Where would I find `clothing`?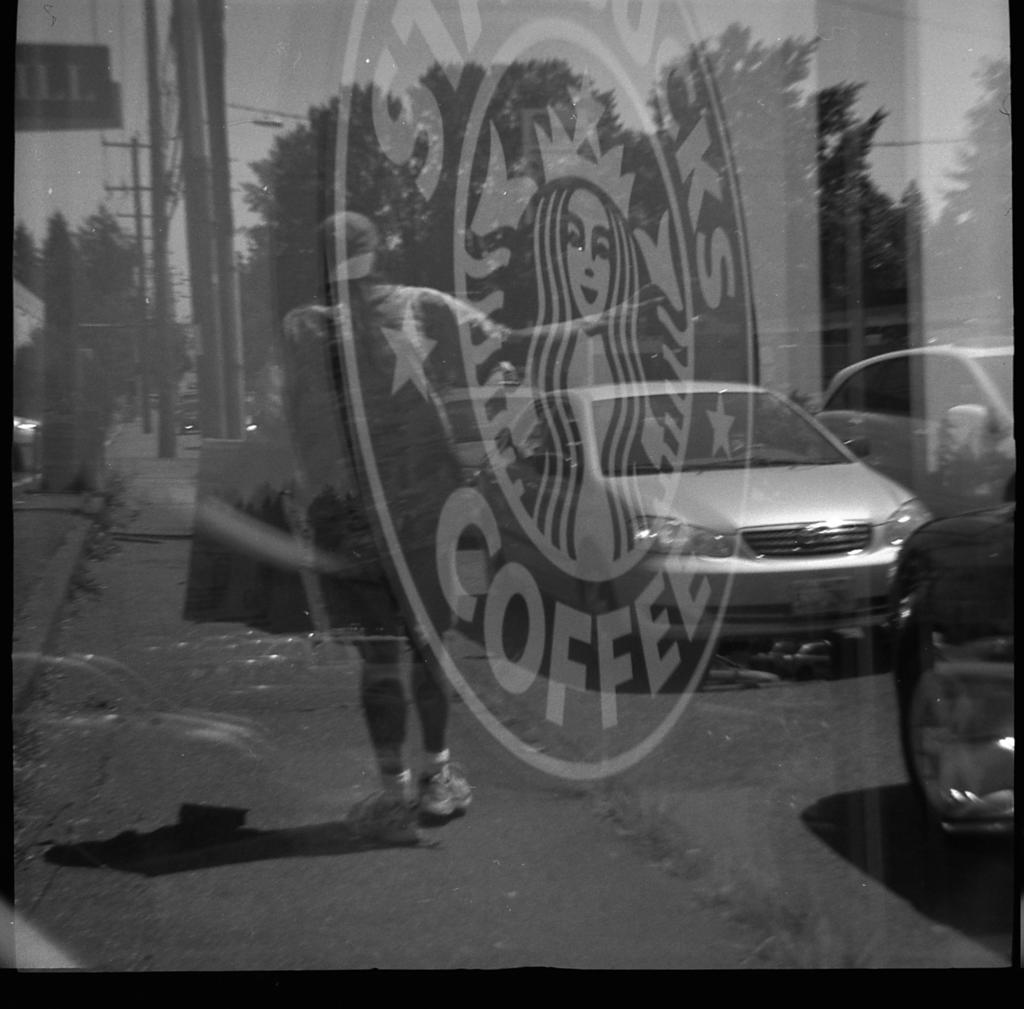
At [282,275,504,629].
